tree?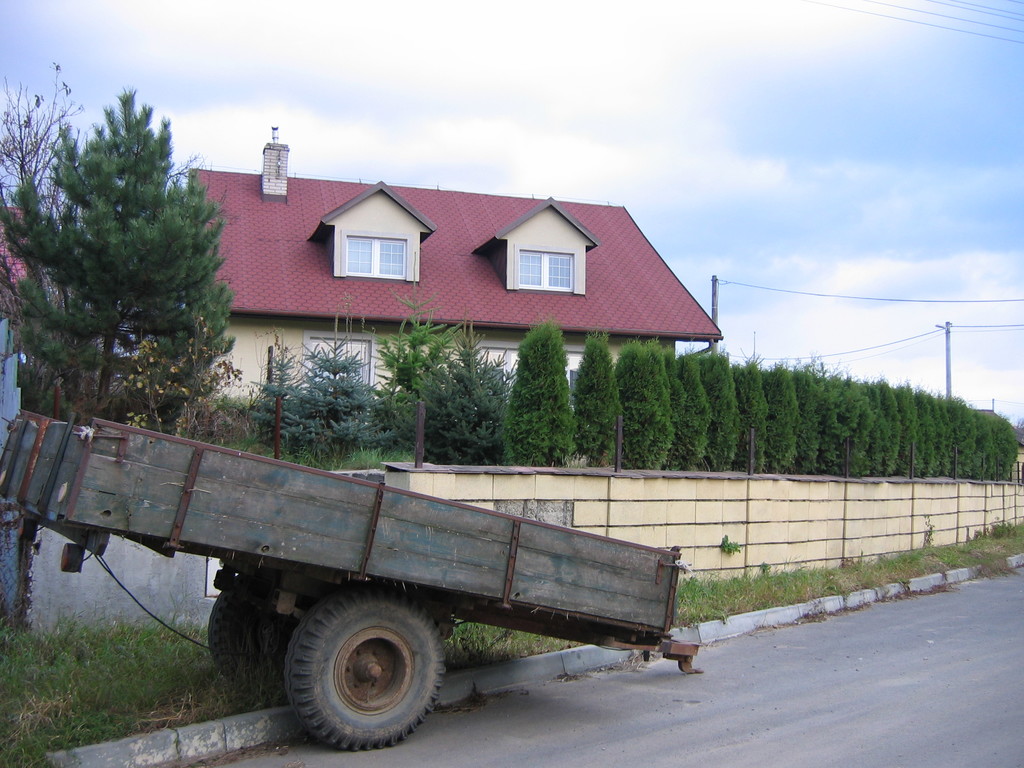
697,346,734,467
